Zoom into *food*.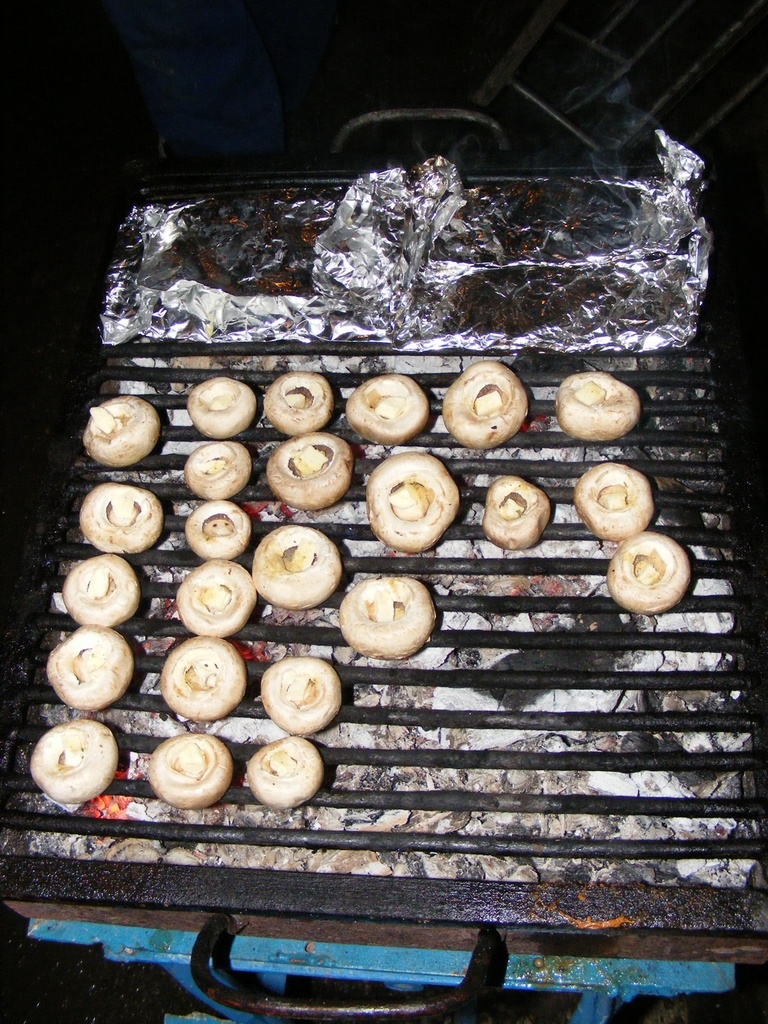
Zoom target: BBox(80, 392, 160, 468).
